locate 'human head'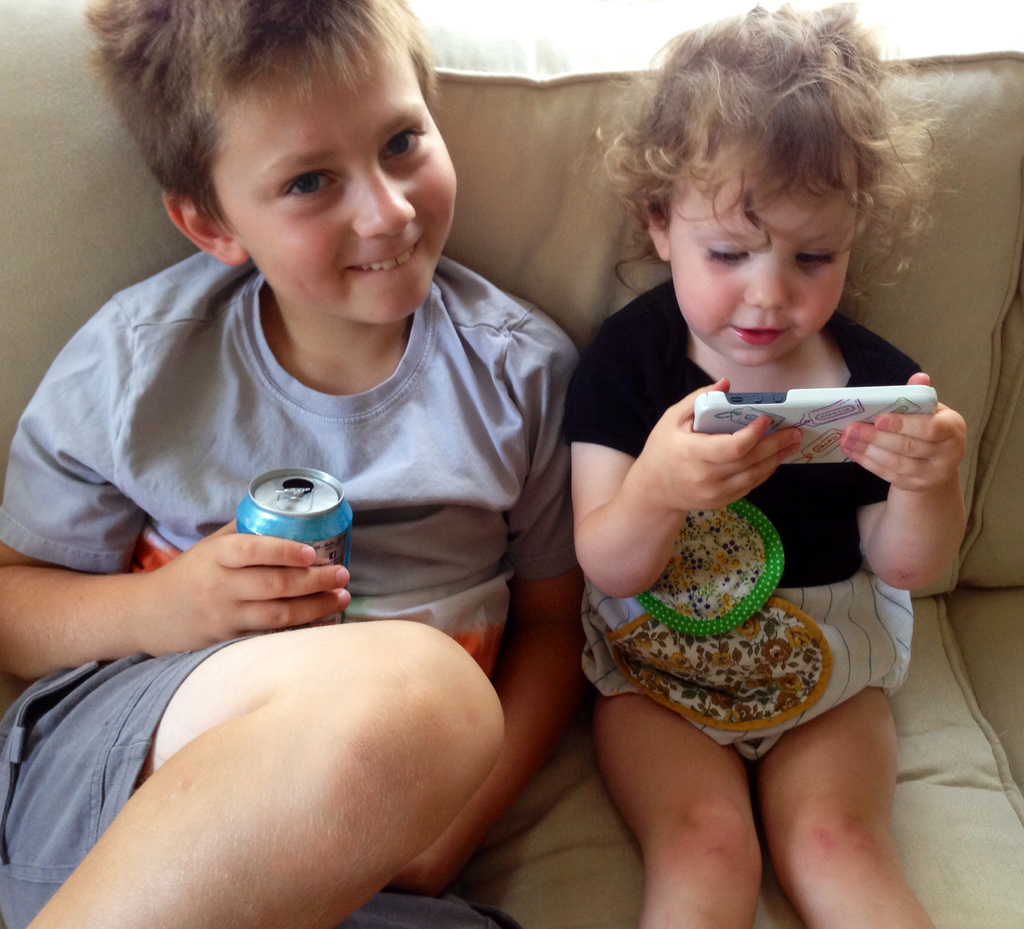
{"x1": 106, "y1": 0, "x2": 508, "y2": 312}
